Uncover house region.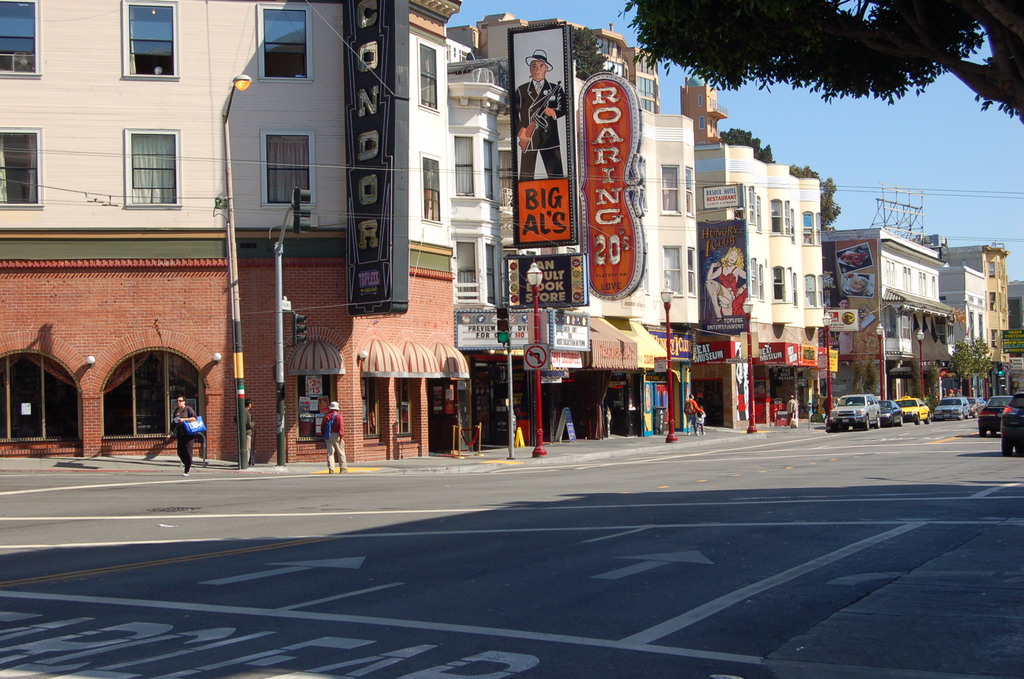
Uncovered: (993,252,1023,430).
